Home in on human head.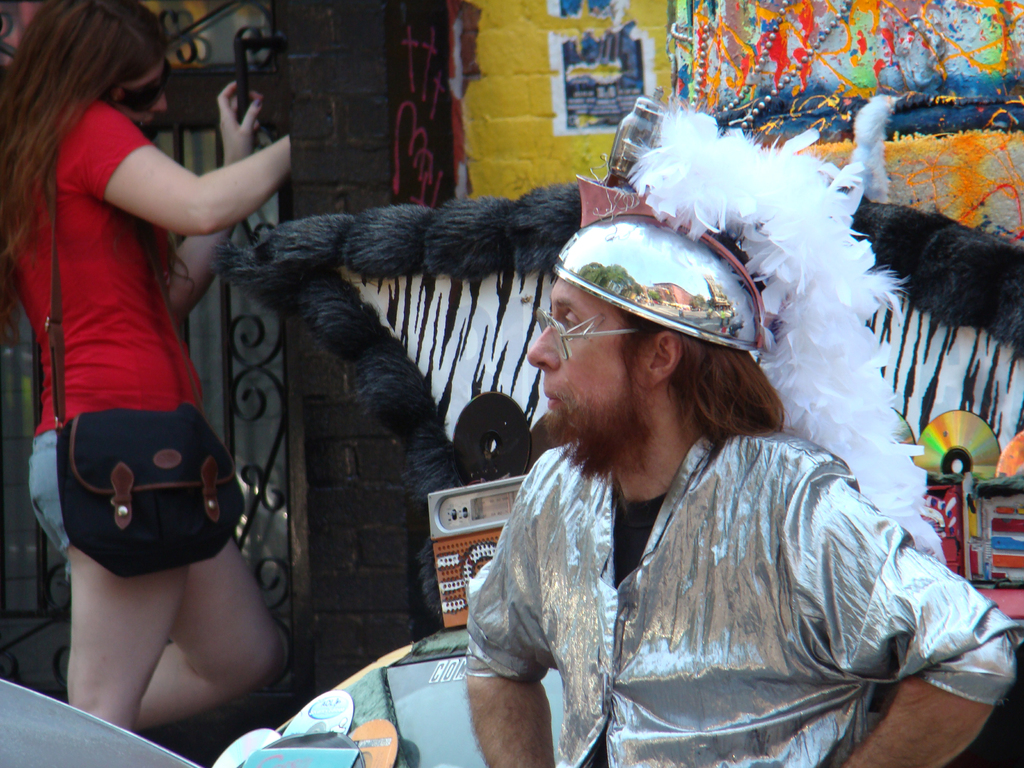
Homed in at <box>526,212,773,501</box>.
